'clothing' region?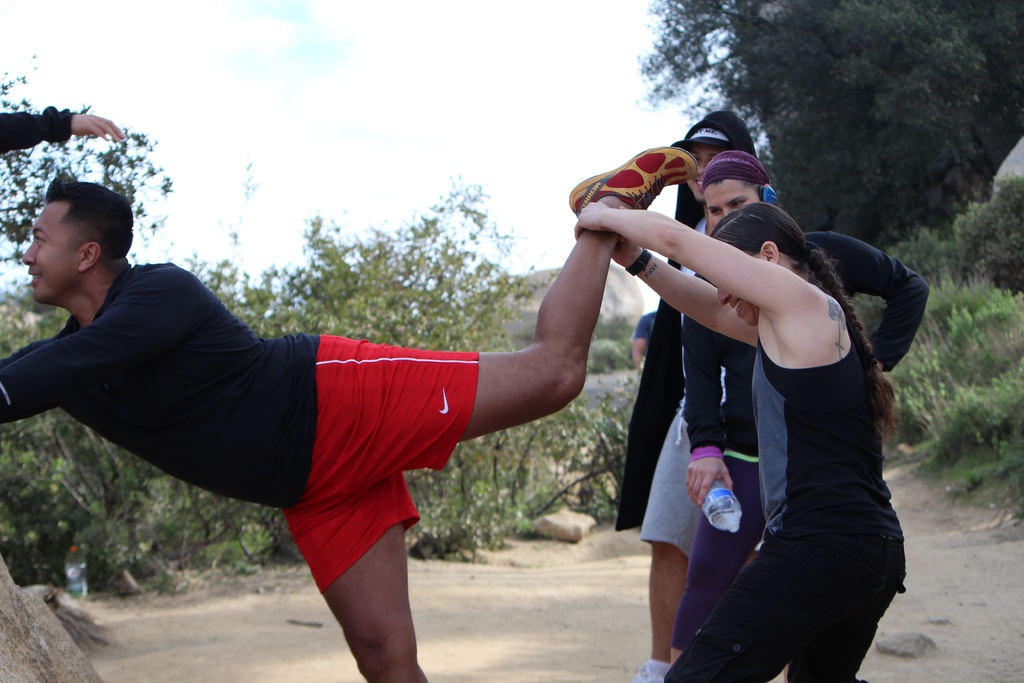
(x1=671, y1=231, x2=932, y2=650)
